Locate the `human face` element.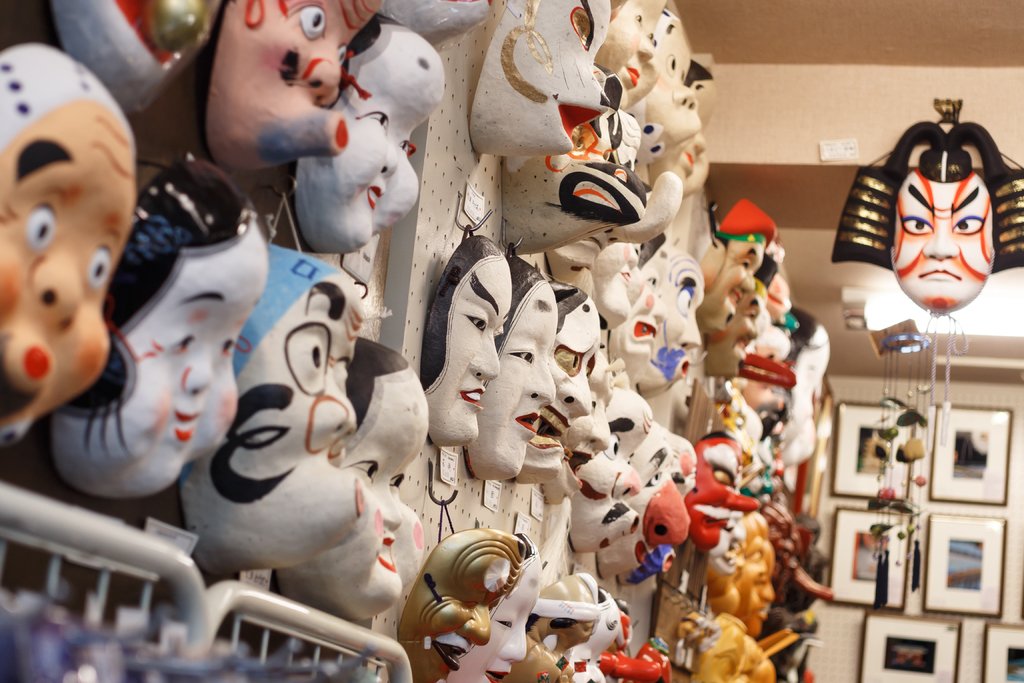
Element bbox: rect(463, 292, 554, 497).
